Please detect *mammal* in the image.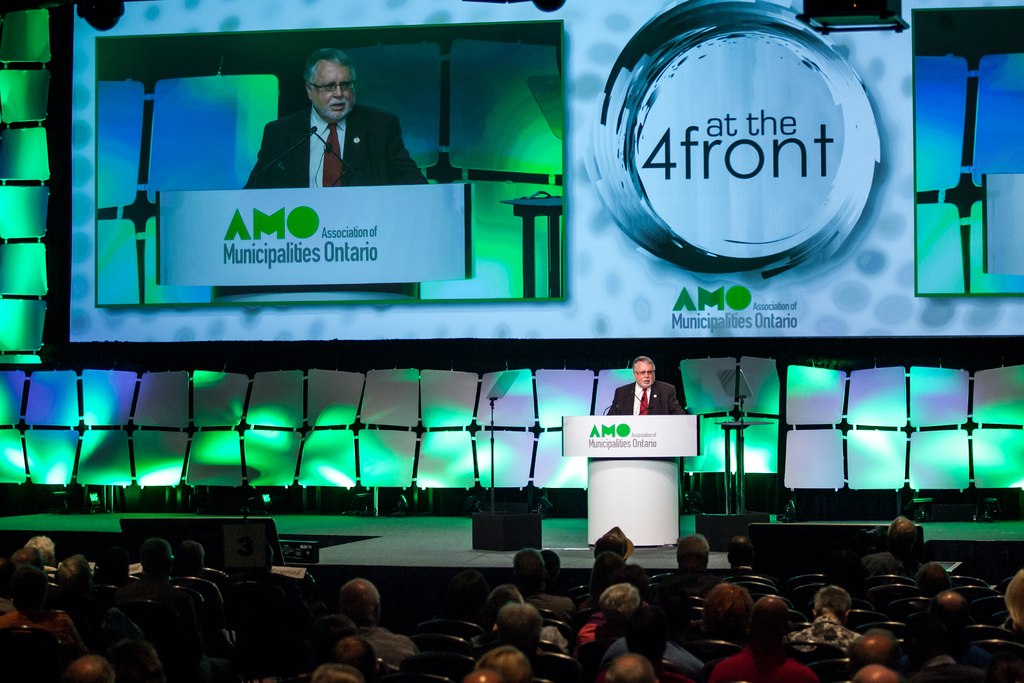
detection(847, 662, 901, 682).
